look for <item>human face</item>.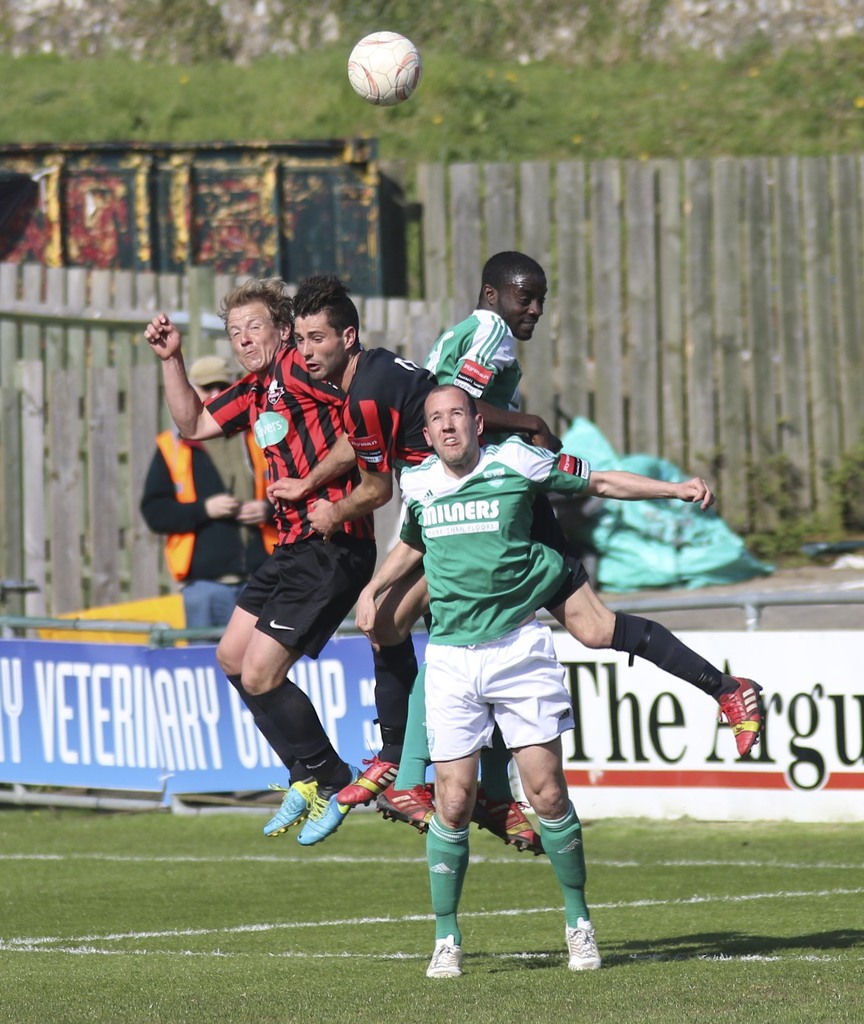
Found: bbox=(501, 272, 546, 338).
